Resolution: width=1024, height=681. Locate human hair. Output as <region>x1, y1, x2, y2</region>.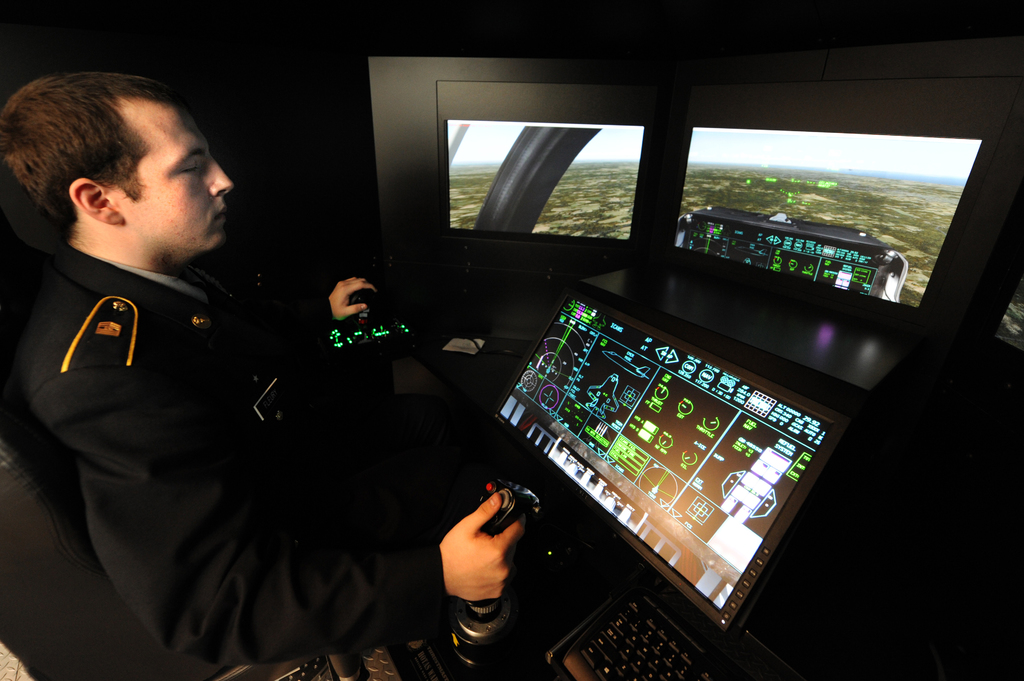
<region>20, 65, 215, 257</region>.
